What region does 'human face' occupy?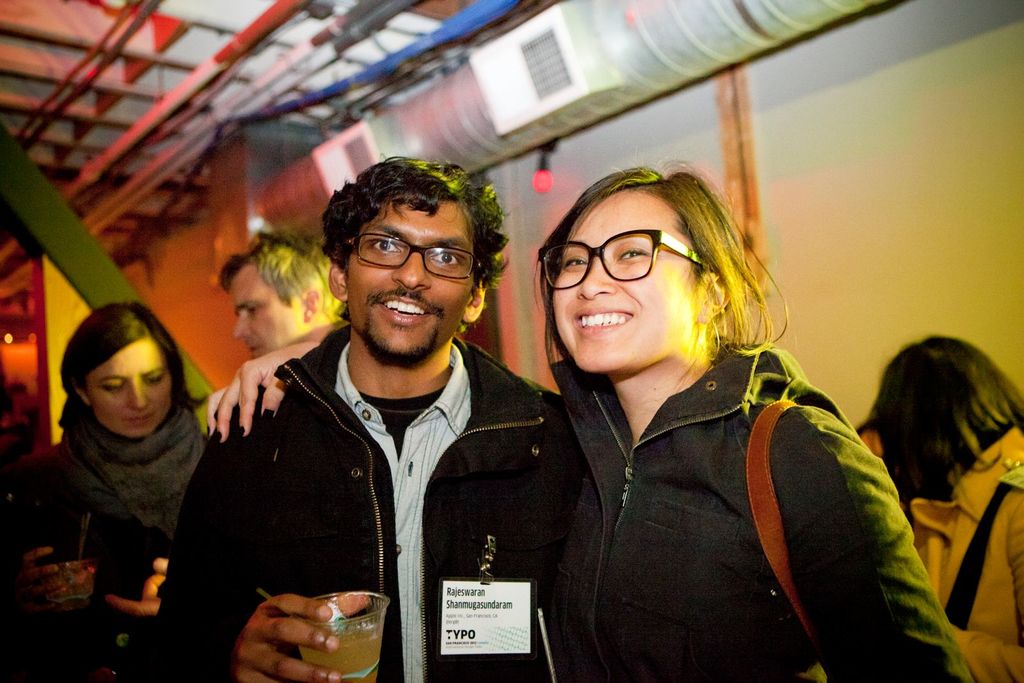
(x1=90, y1=342, x2=173, y2=437).
